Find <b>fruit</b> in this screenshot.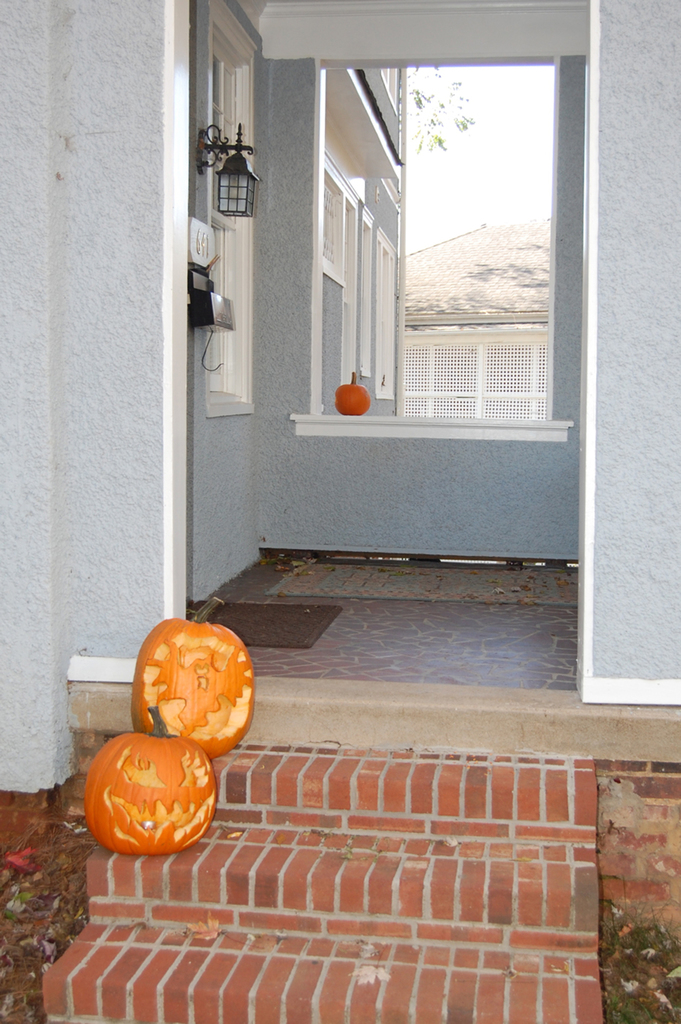
The bounding box for <b>fruit</b> is 125,638,259,765.
